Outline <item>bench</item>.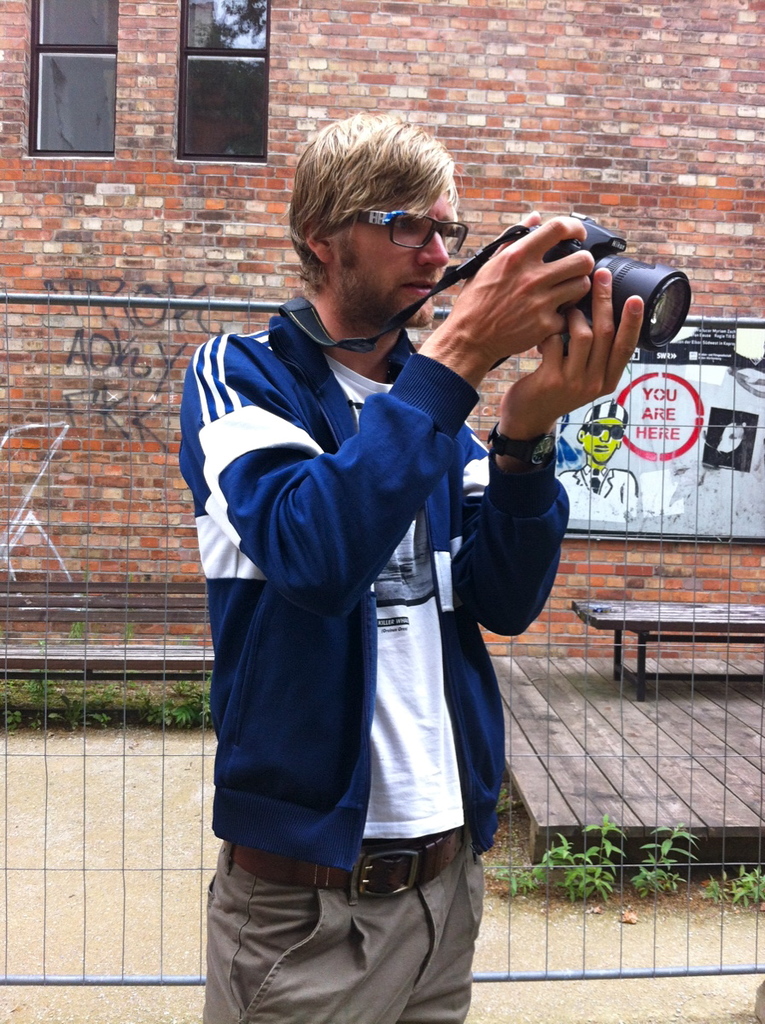
Outline: [0,580,212,680].
